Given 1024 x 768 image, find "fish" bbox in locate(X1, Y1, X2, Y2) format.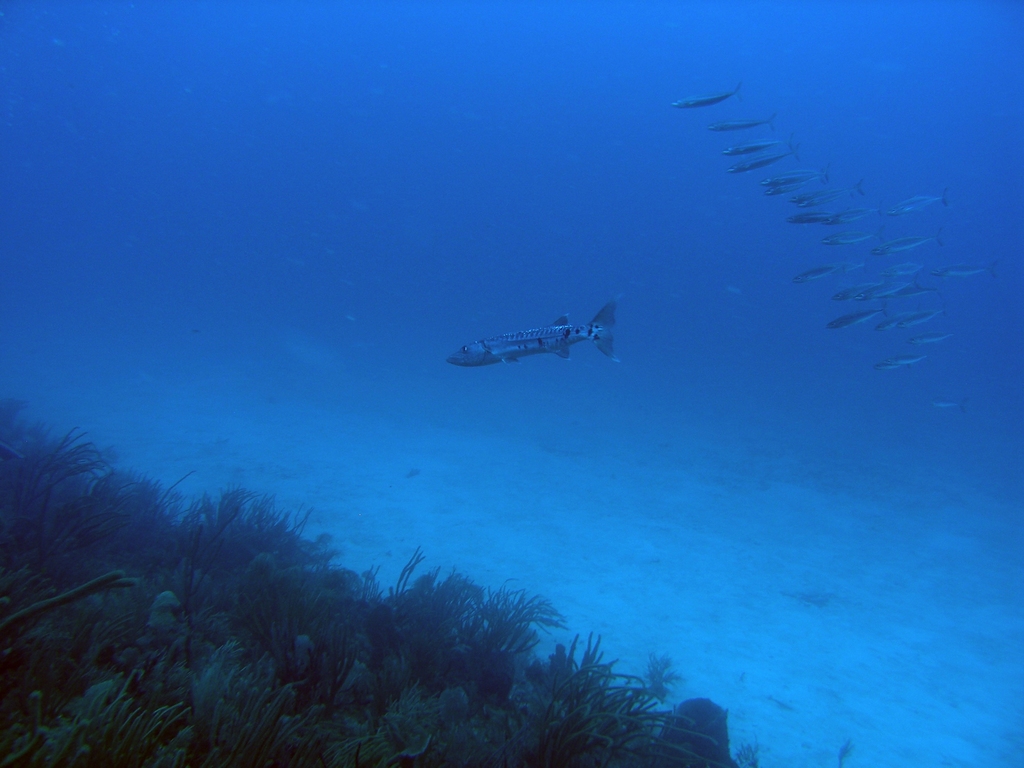
locate(895, 312, 943, 329).
